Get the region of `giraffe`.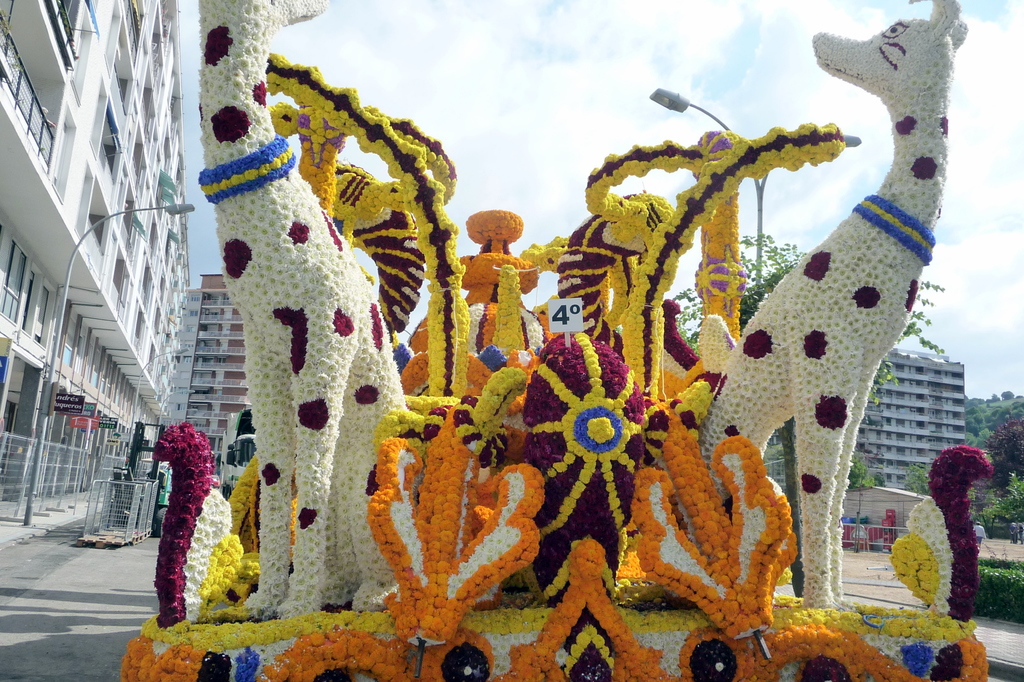
locate(180, 0, 440, 633).
